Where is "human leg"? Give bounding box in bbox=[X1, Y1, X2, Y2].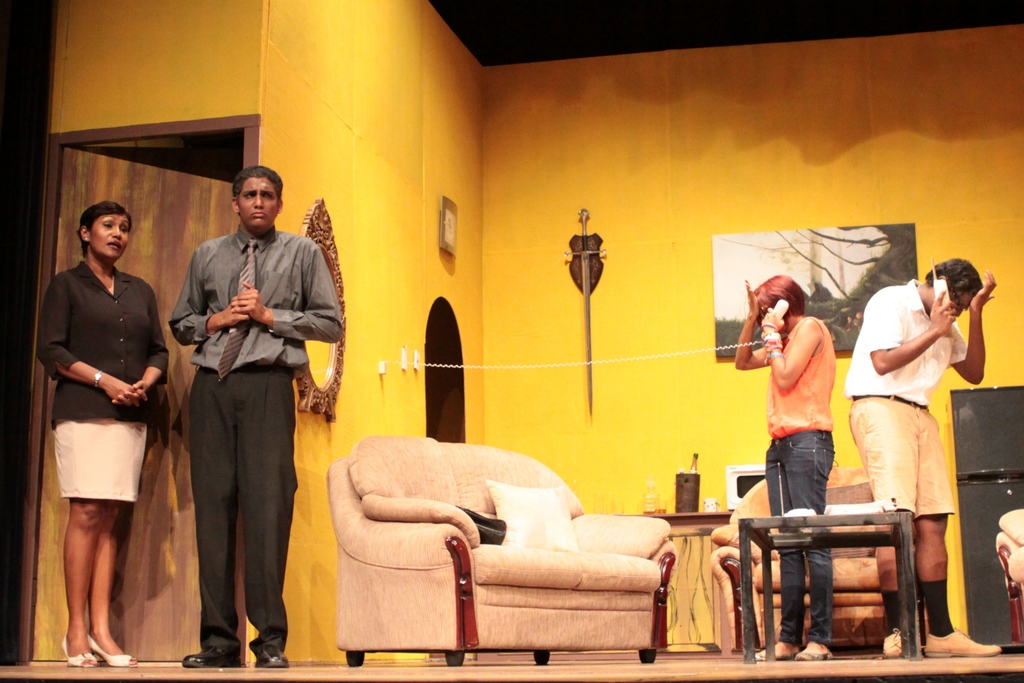
bbox=[181, 372, 237, 664].
